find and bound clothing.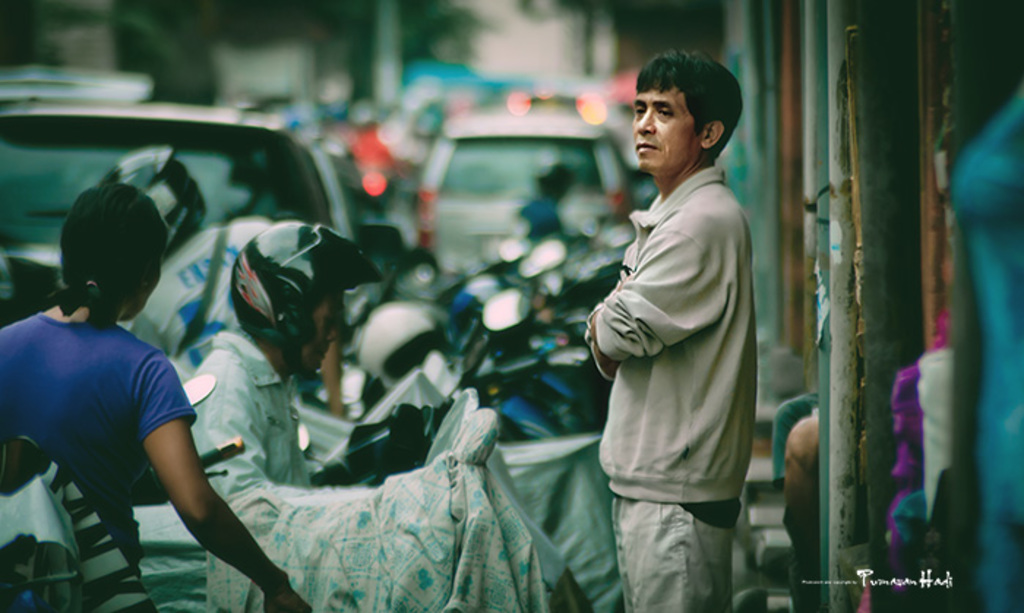
Bound: box=[196, 325, 313, 499].
